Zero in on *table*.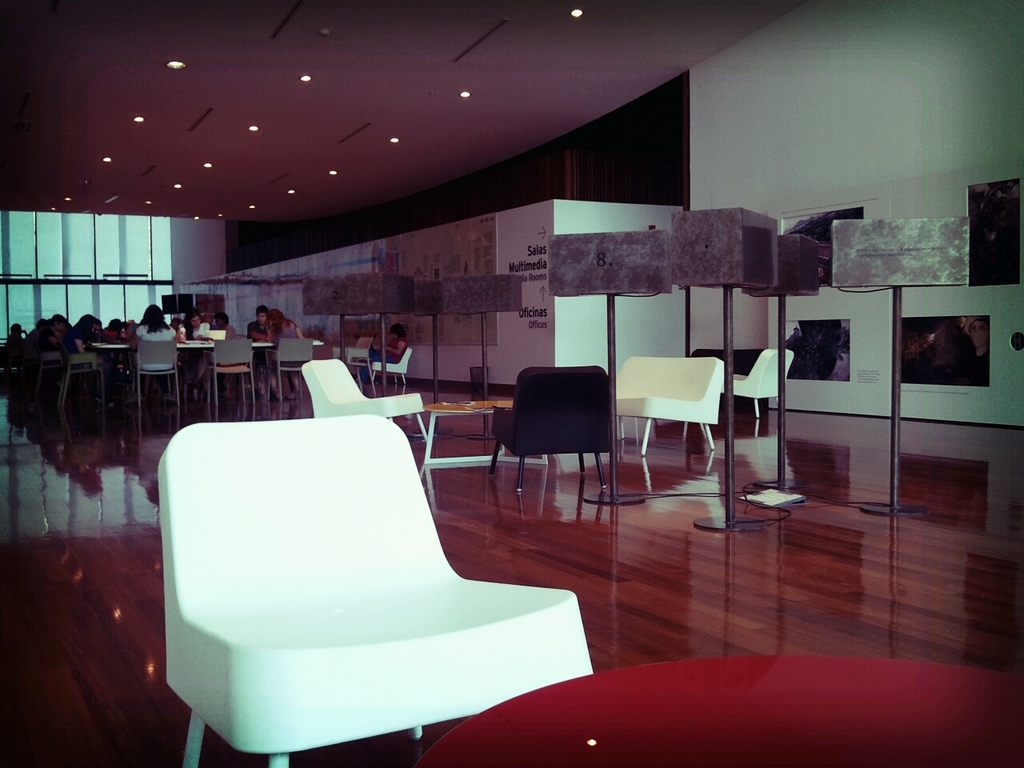
Zeroed in: bbox=(419, 402, 549, 470).
